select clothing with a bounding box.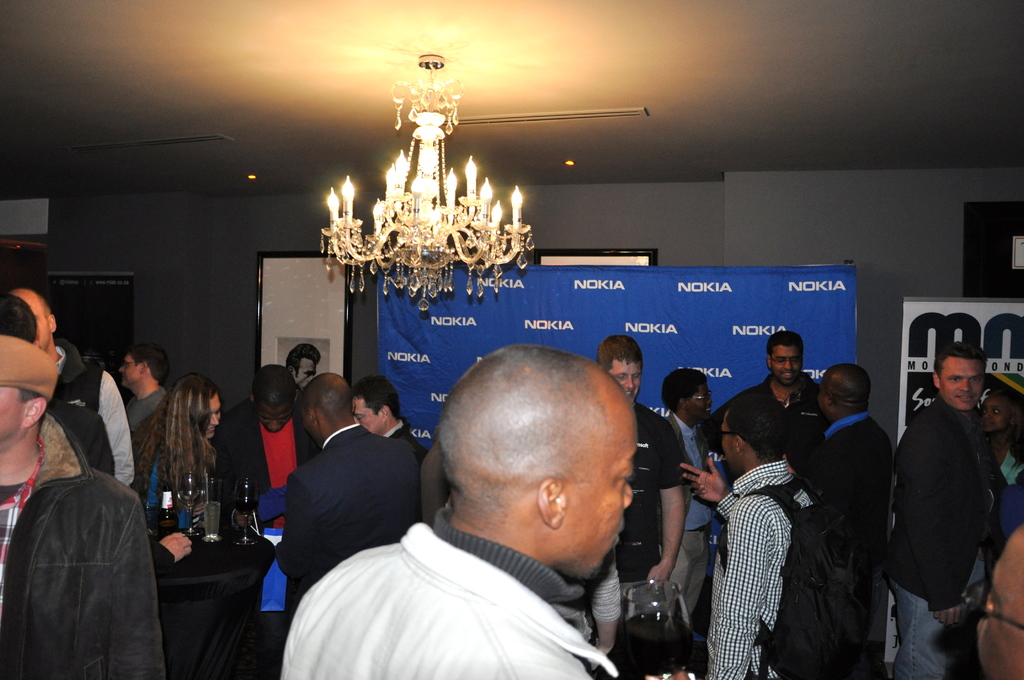
region(659, 410, 716, 622).
